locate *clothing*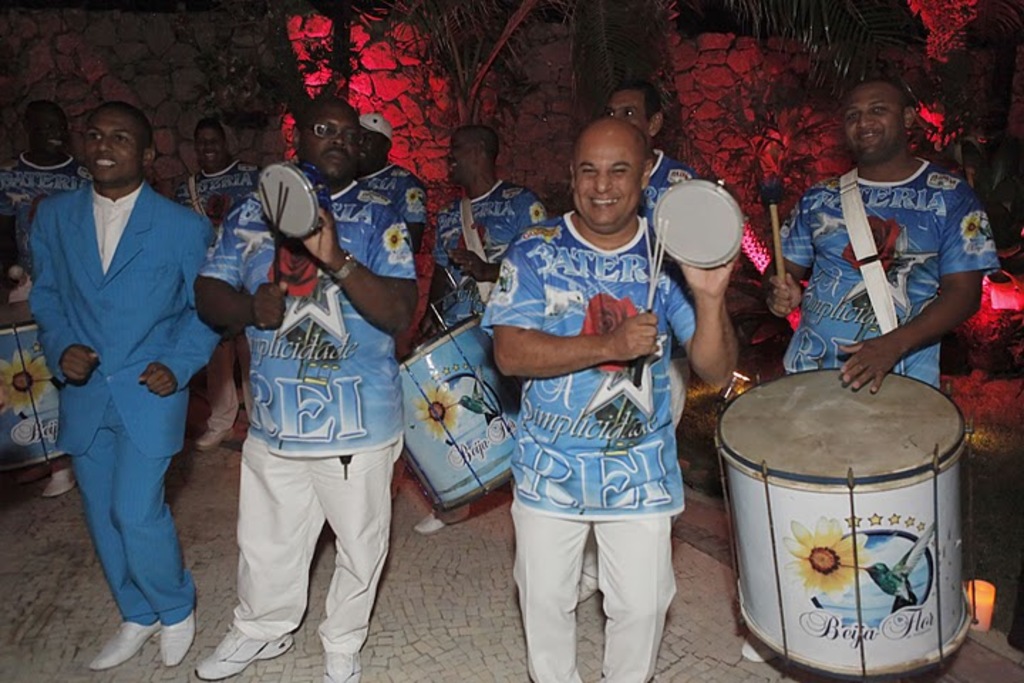
locate(28, 178, 235, 625)
